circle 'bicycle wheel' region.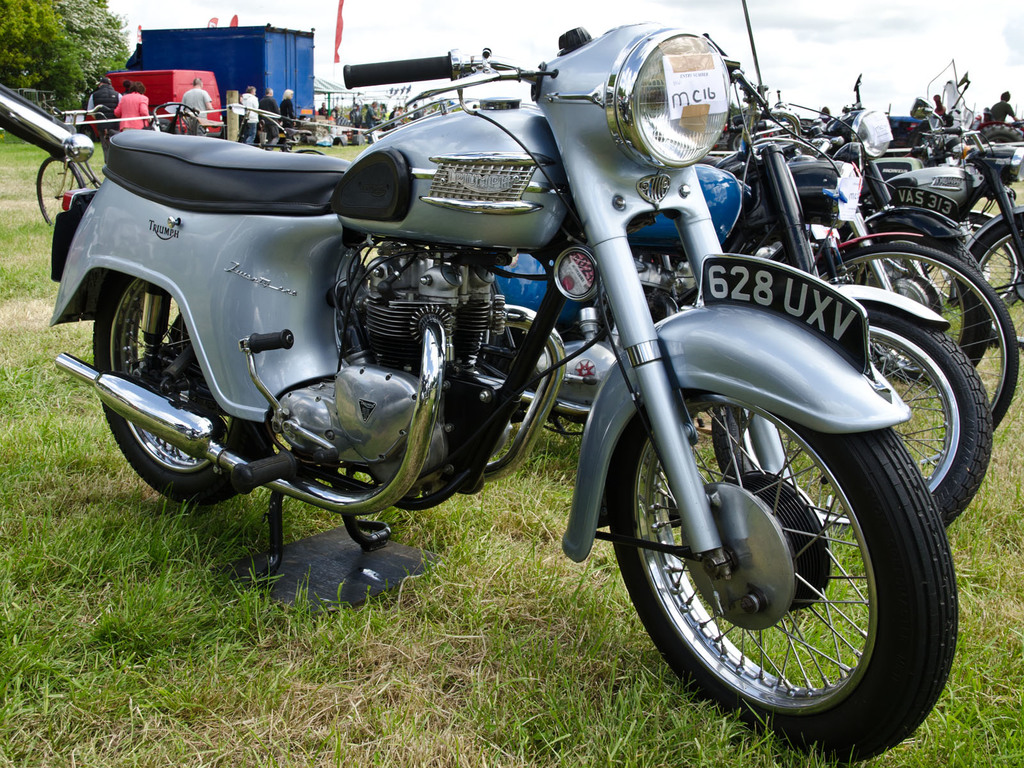
Region: x1=37 y1=154 x2=86 y2=227.
